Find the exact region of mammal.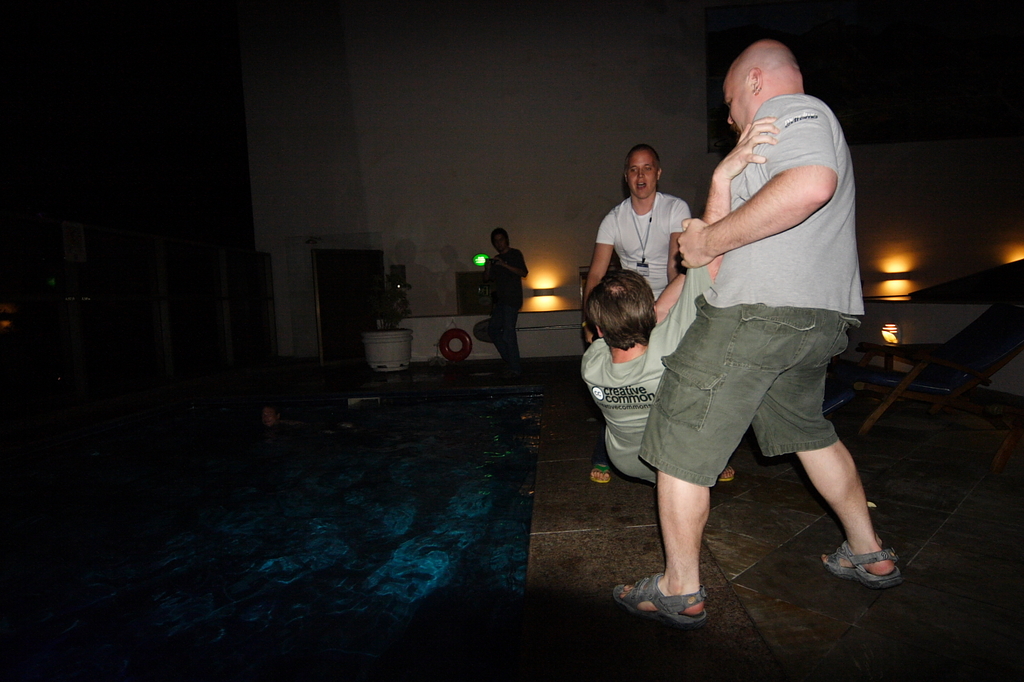
Exact region: [578, 146, 692, 323].
